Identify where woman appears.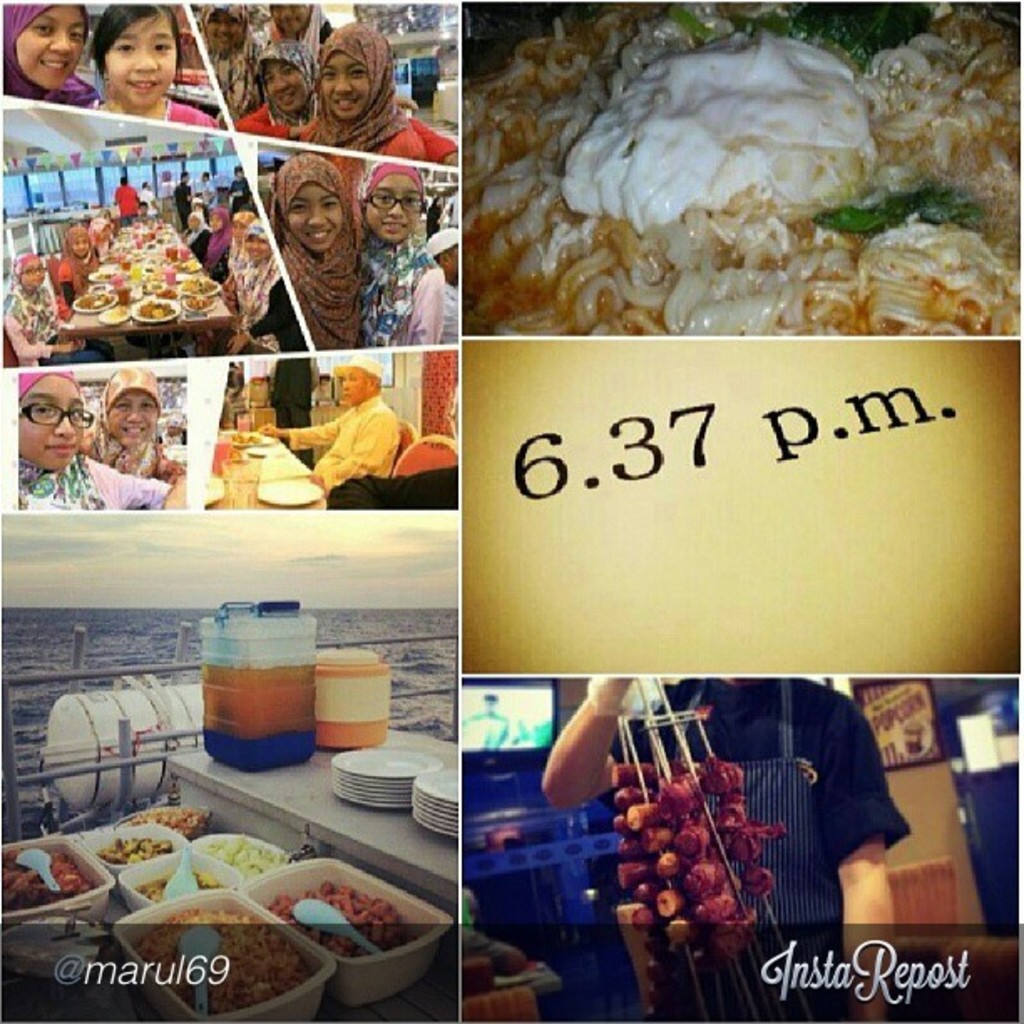
Appears at bbox=(0, 0, 95, 110).
